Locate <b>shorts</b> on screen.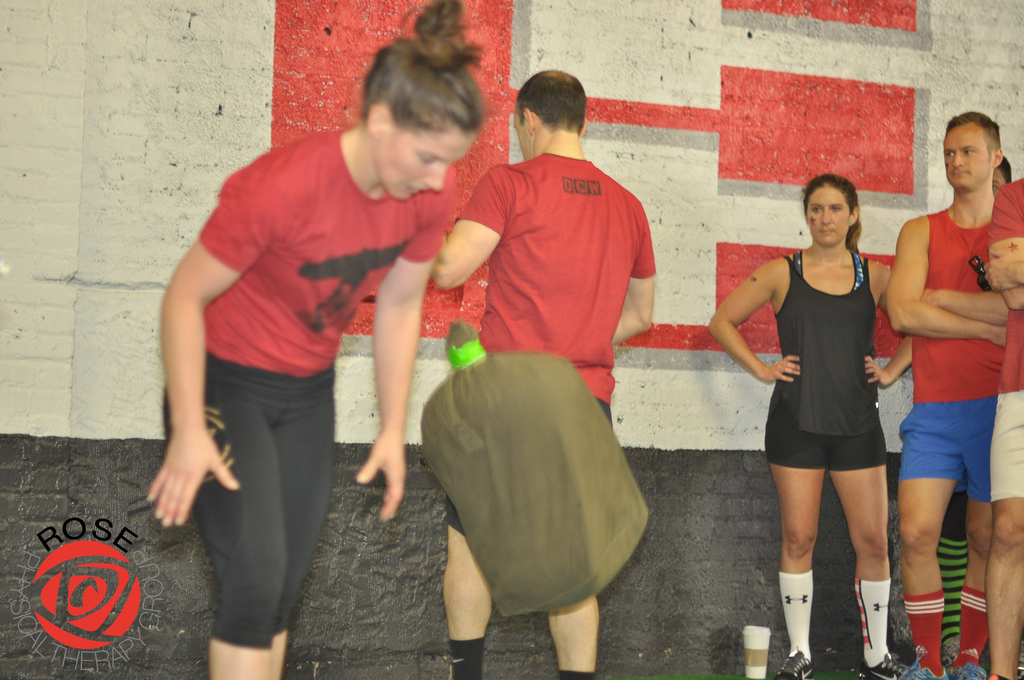
On screen at Rect(762, 418, 886, 473).
